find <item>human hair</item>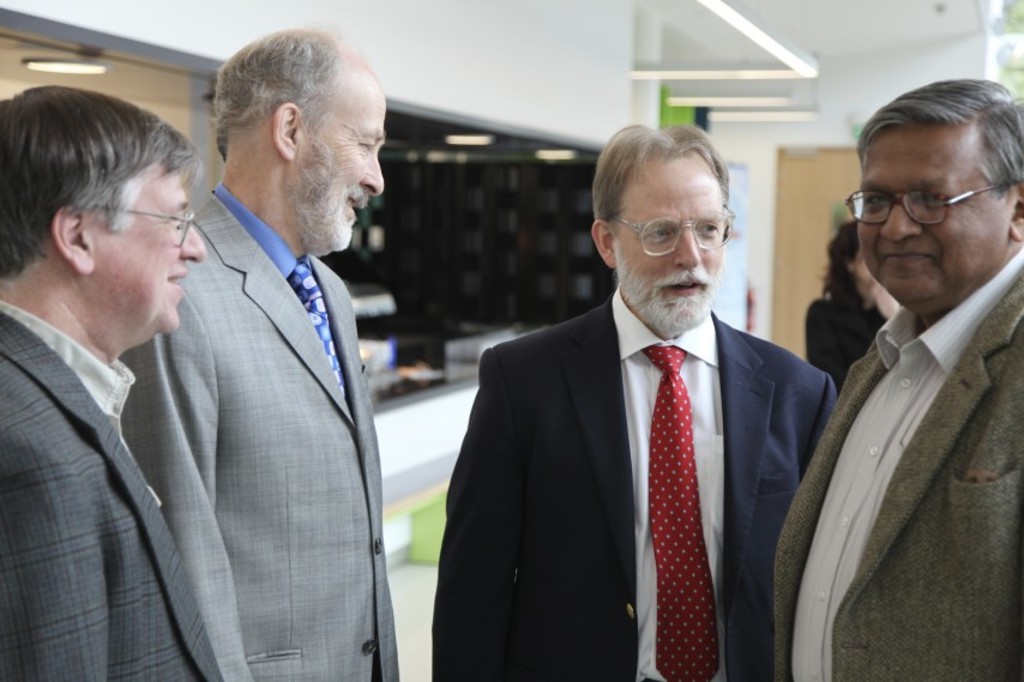
rect(210, 22, 341, 165)
